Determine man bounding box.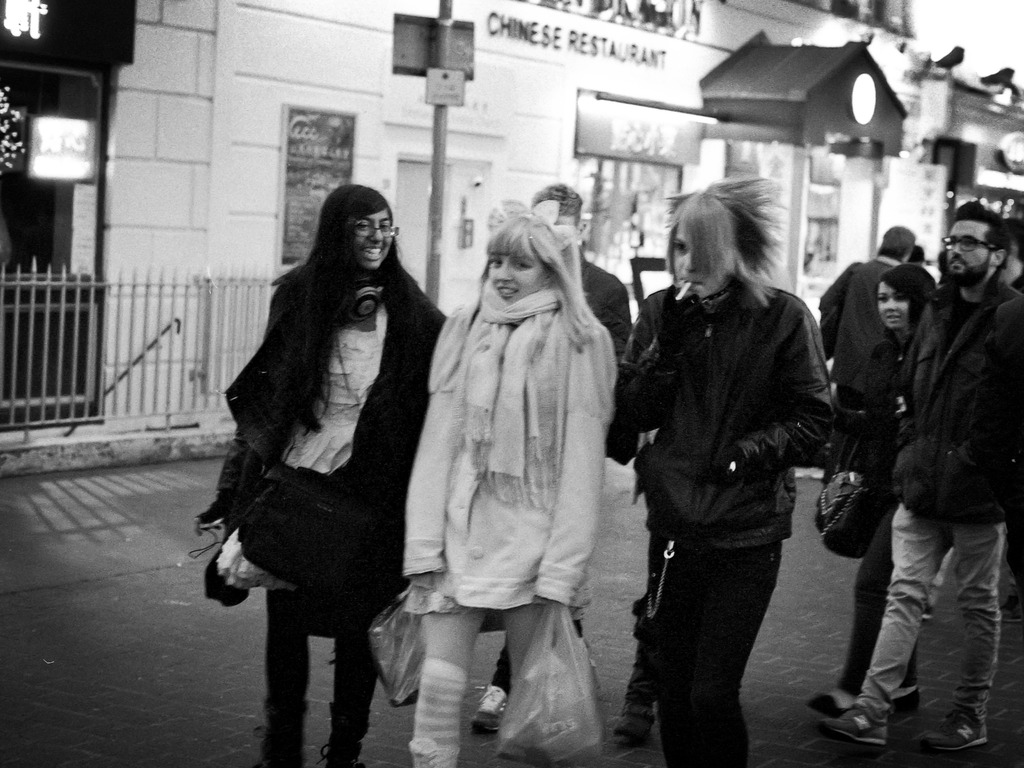
Determined: (518, 183, 633, 374).
